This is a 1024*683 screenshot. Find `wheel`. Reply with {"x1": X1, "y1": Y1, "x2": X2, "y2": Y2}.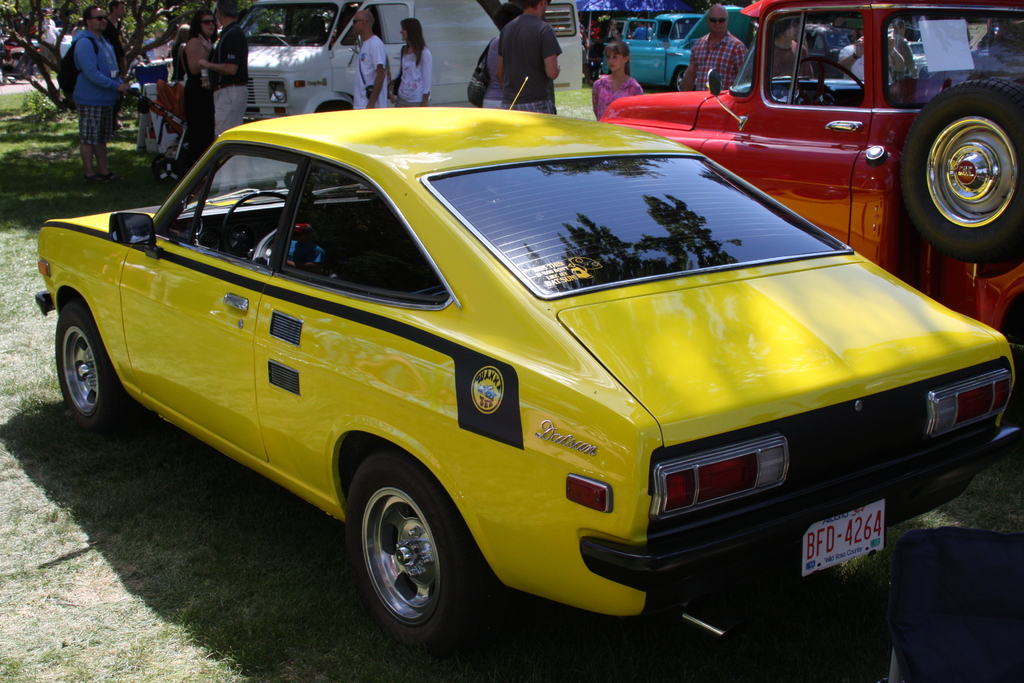
{"x1": 342, "y1": 474, "x2": 464, "y2": 641}.
